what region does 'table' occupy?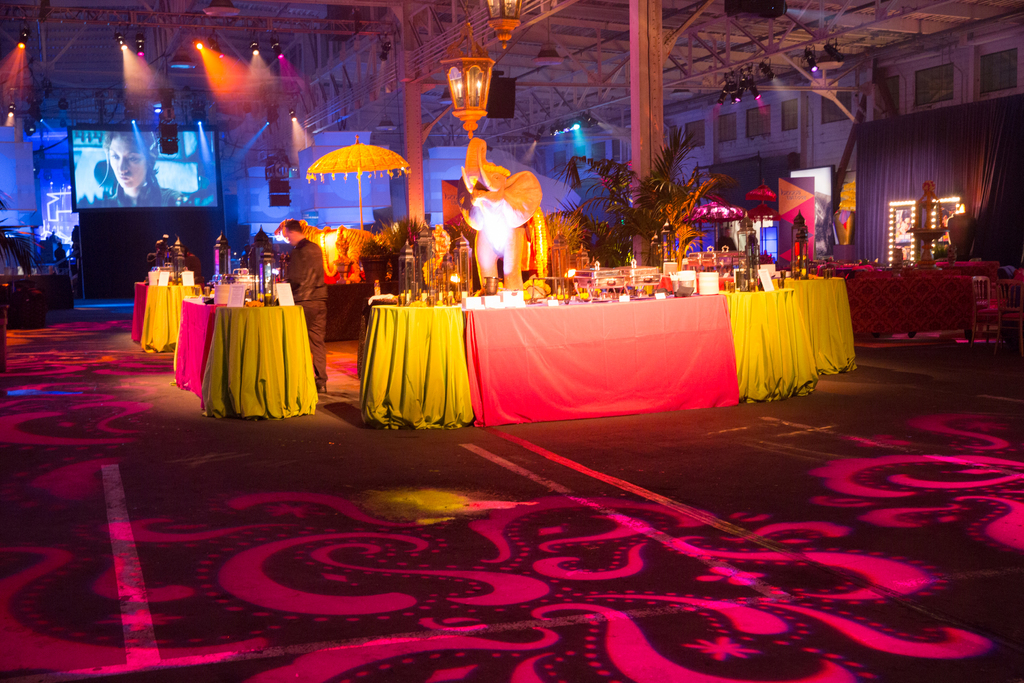
bbox(360, 306, 470, 423).
